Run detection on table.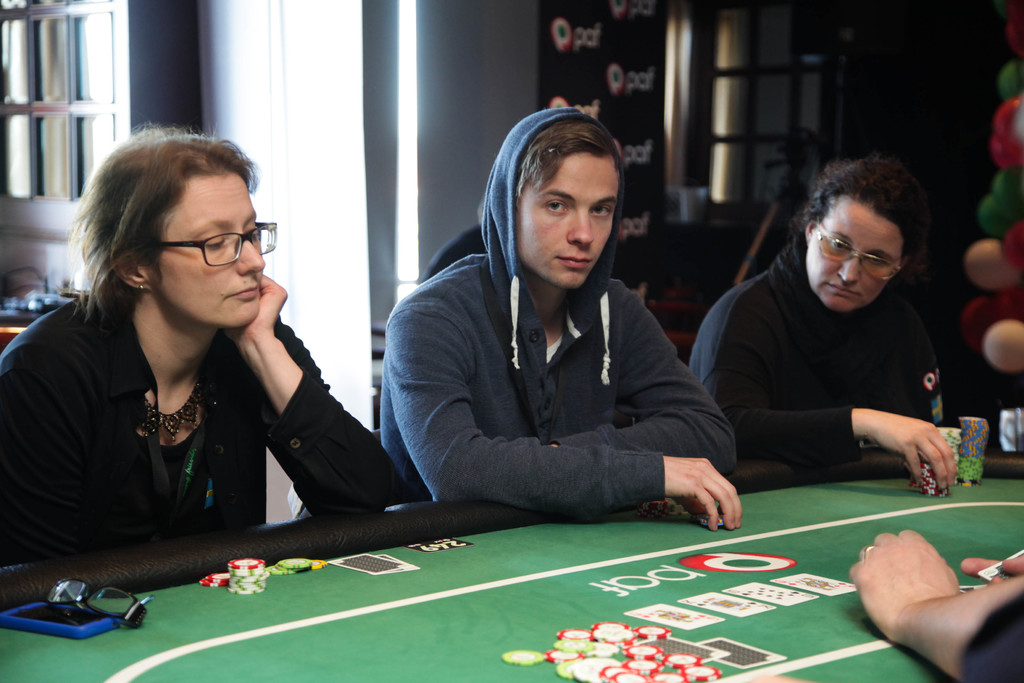
Result: [0,497,1014,670].
